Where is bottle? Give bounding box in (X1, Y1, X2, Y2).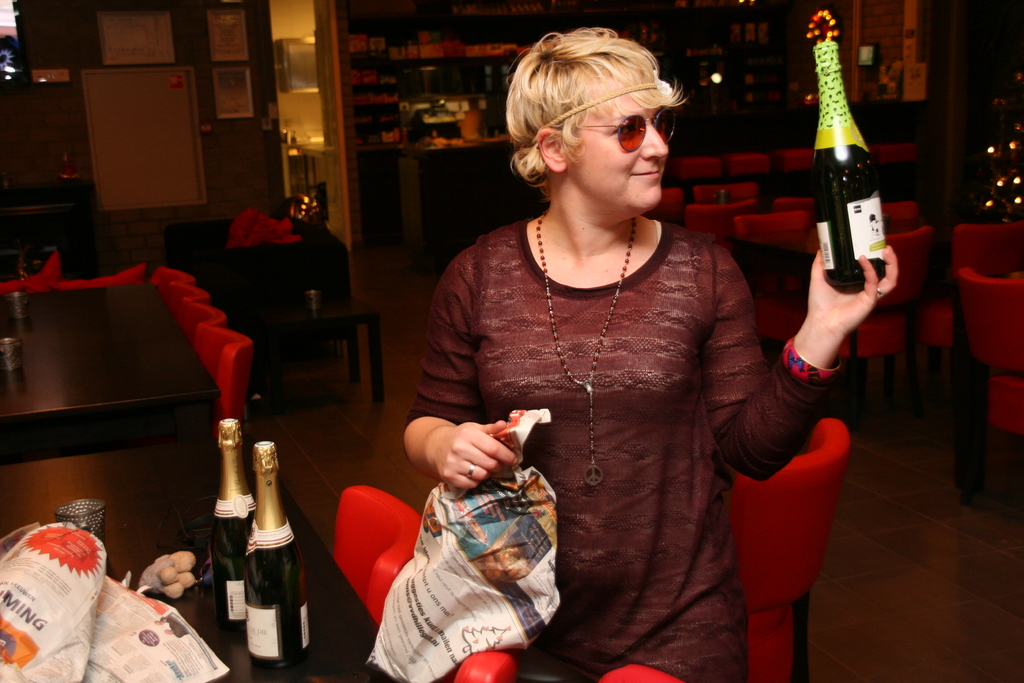
(812, 38, 890, 290).
